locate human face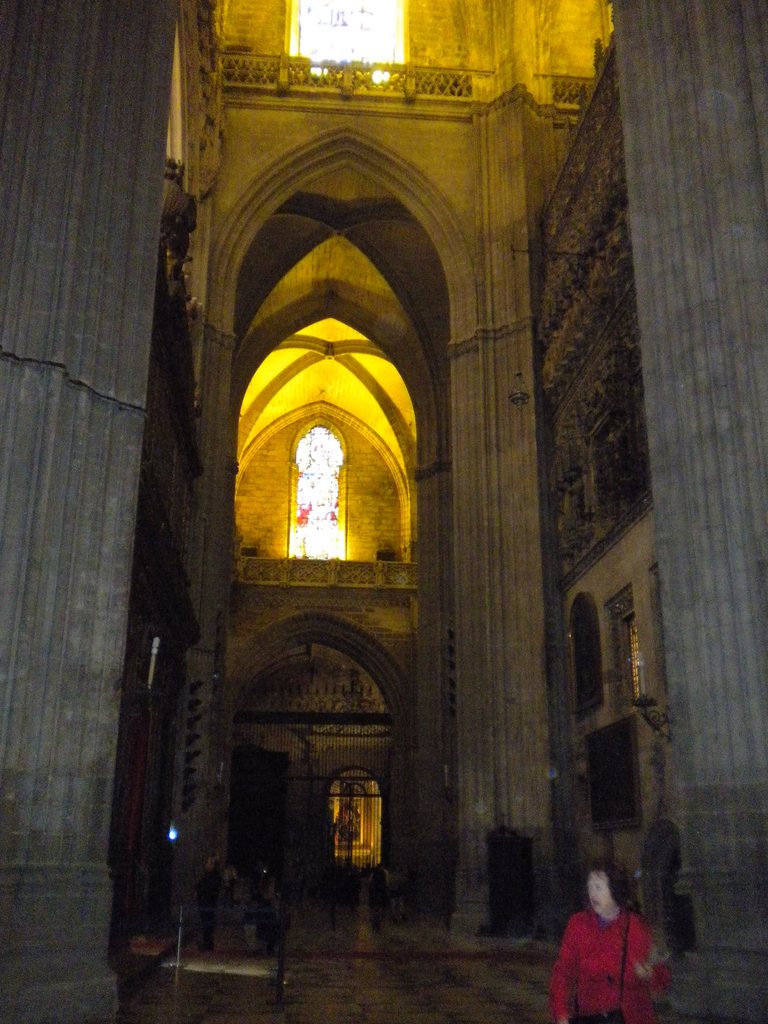
579/865/608/911
